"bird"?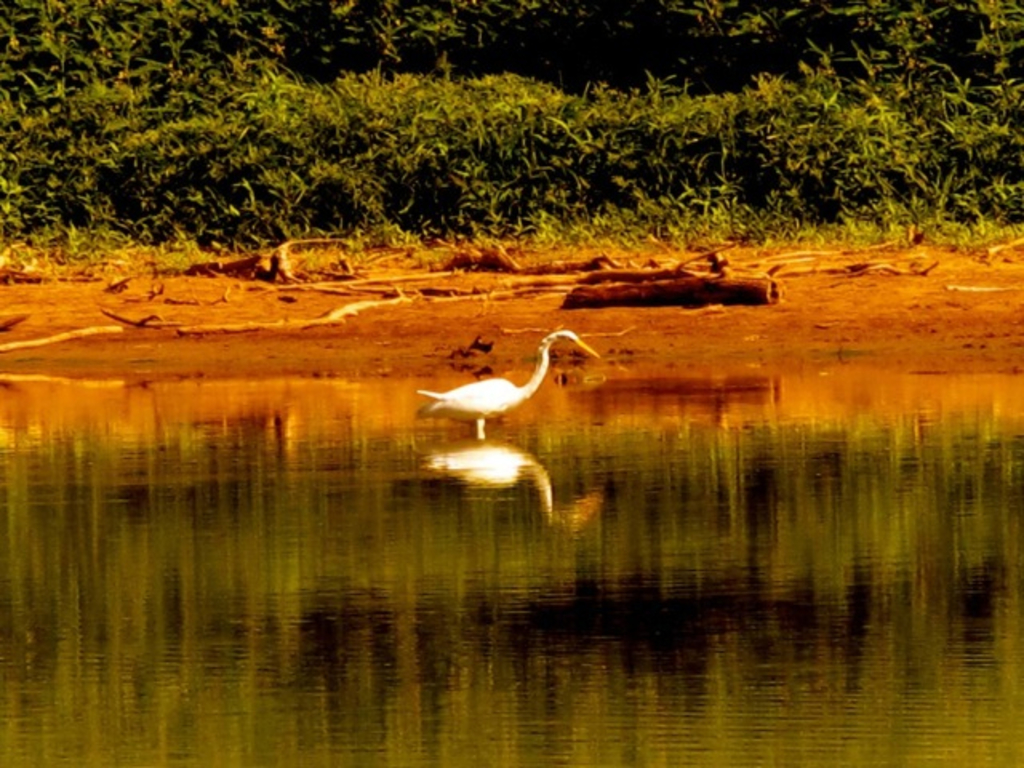
(418, 334, 589, 429)
